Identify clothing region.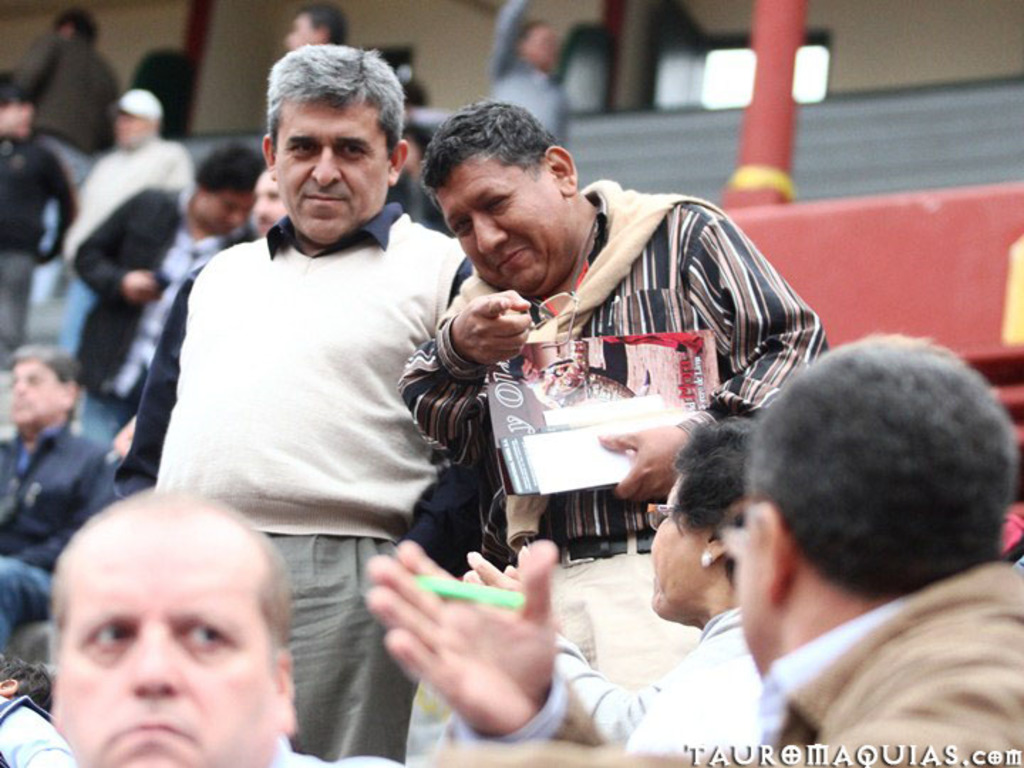
Region: <bbox>6, 18, 135, 168</bbox>.
